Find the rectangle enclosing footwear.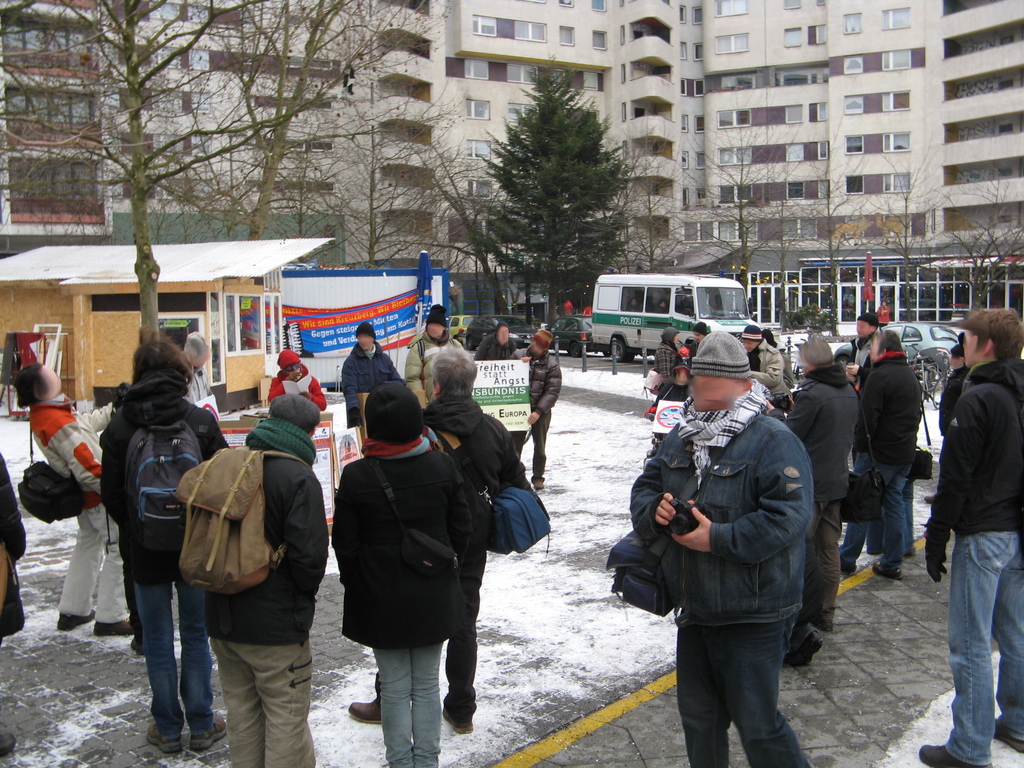
box=[992, 716, 1023, 753].
